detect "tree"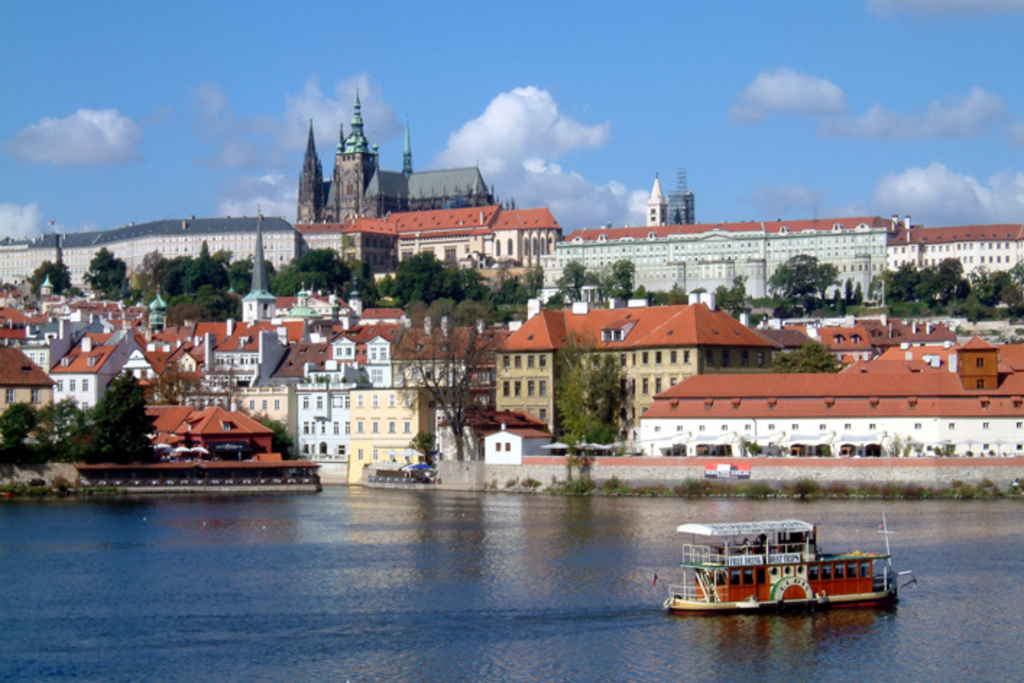
detection(398, 300, 506, 453)
